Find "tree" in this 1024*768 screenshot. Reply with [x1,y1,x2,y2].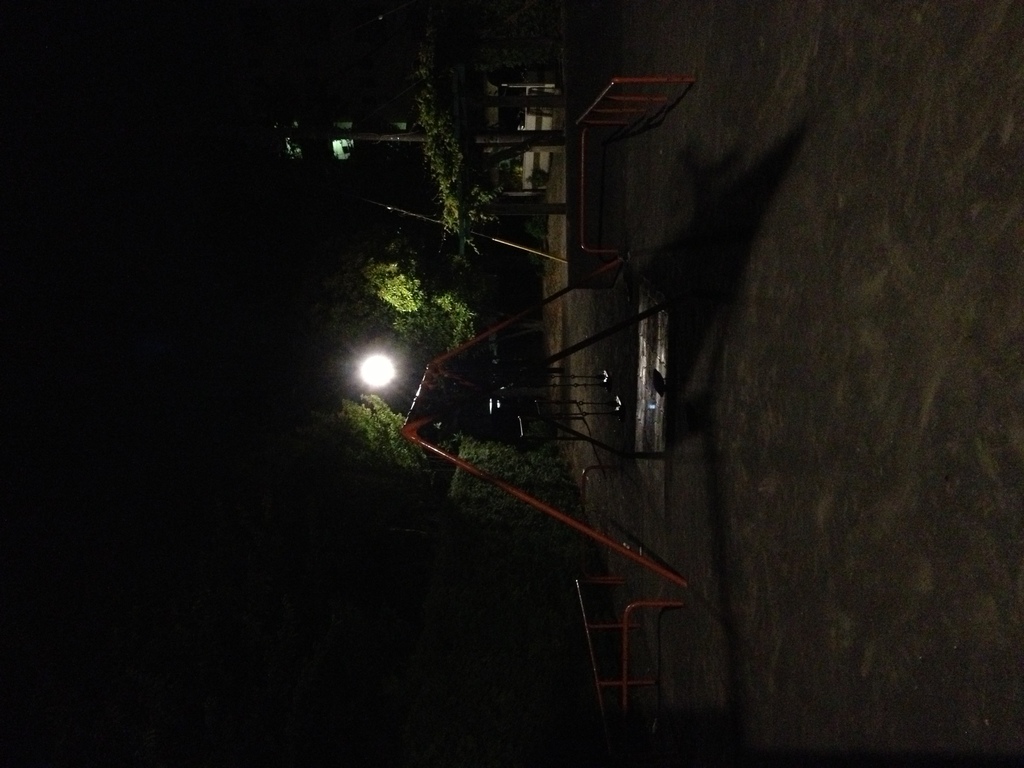
[312,392,576,558].
